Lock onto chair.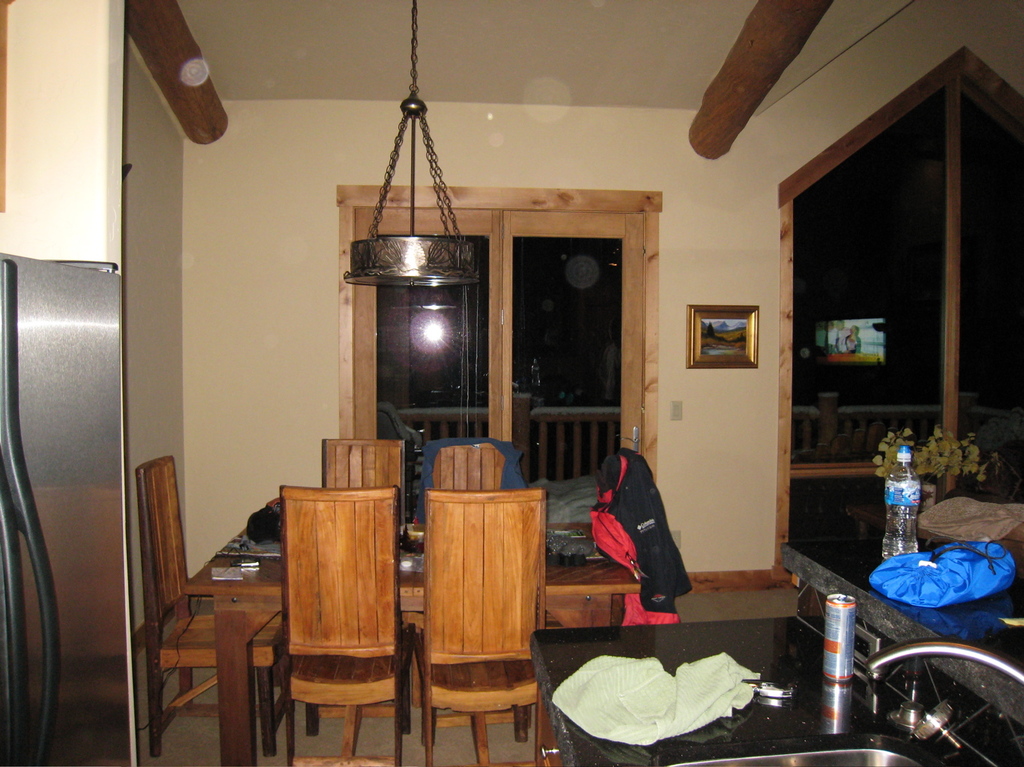
Locked: left=260, top=460, right=413, bottom=766.
